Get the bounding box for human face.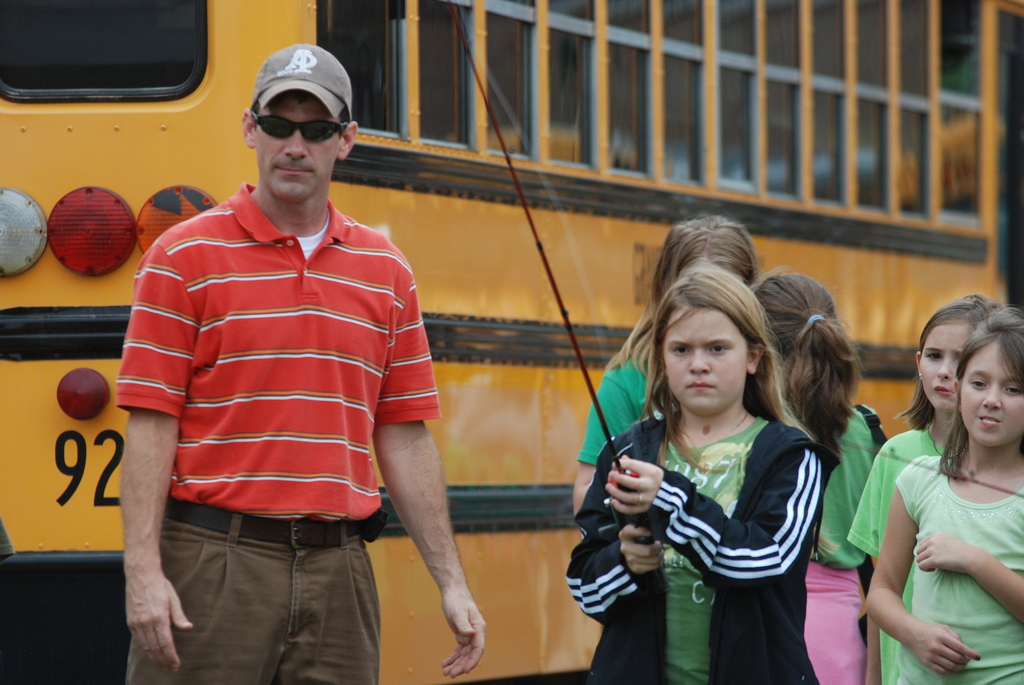
box(250, 95, 340, 205).
